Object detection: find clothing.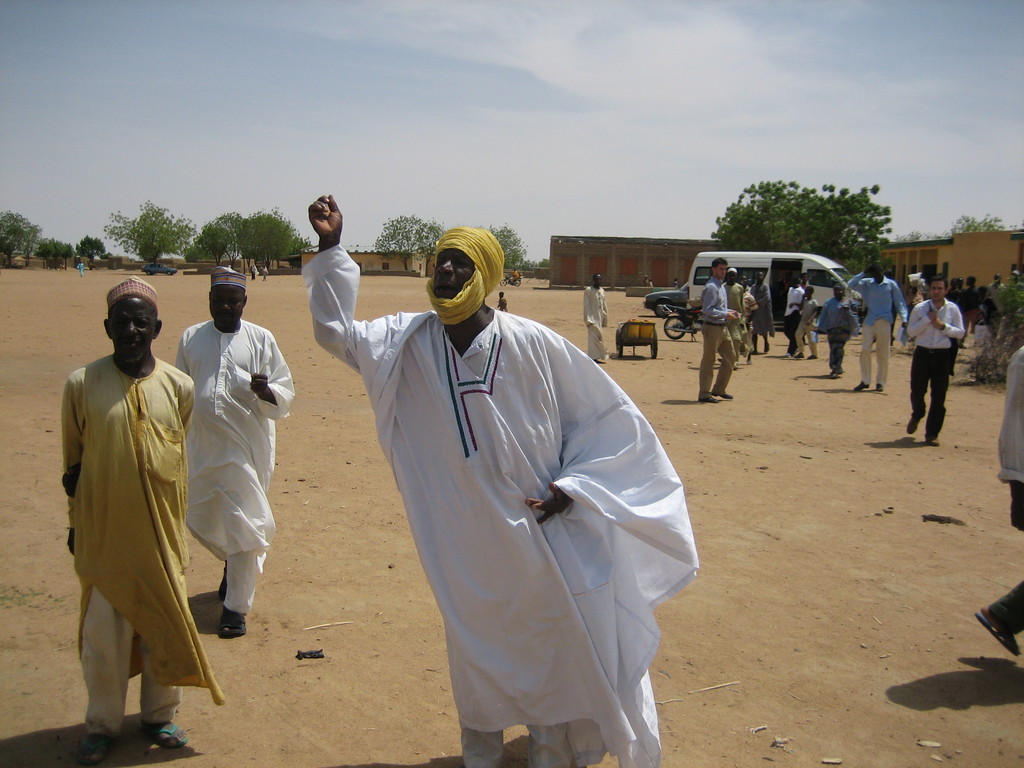
{"left": 499, "top": 294, "right": 508, "bottom": 312}.
